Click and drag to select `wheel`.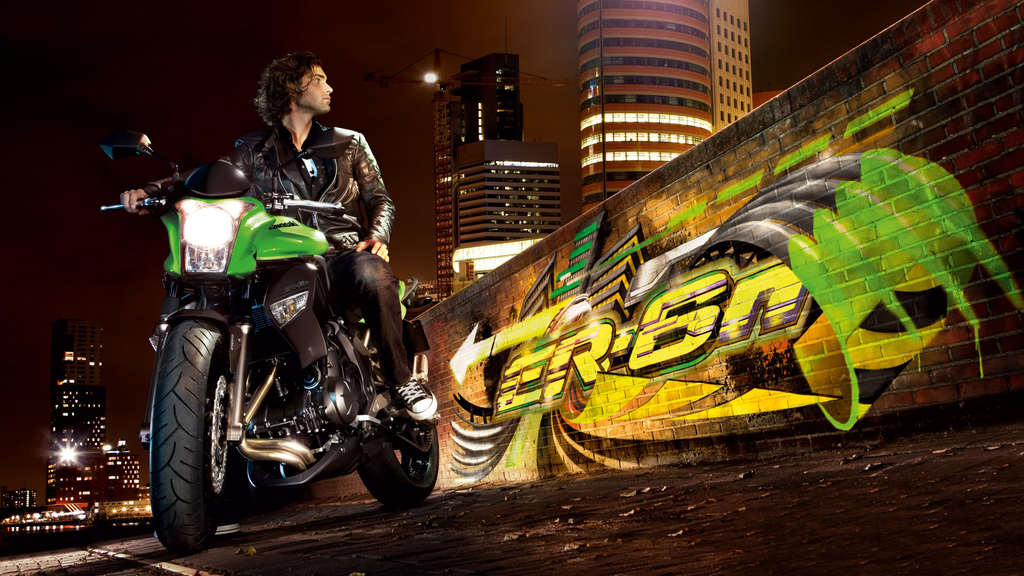
Selection: [353,321,442,508].
